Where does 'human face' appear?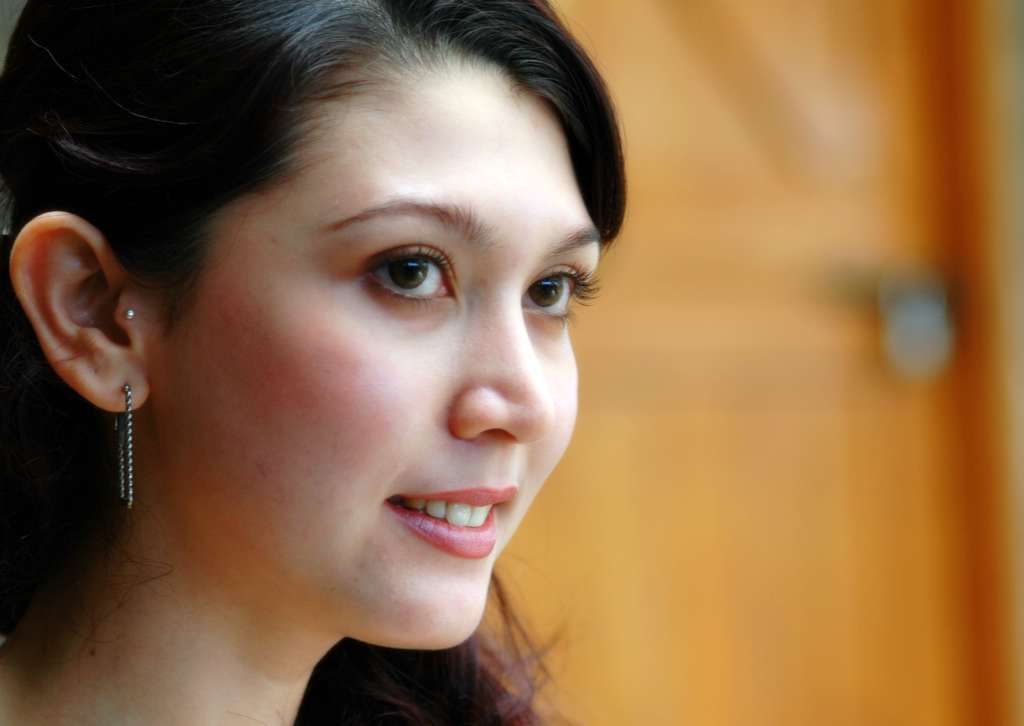
Appears at (144,41,616,650).
